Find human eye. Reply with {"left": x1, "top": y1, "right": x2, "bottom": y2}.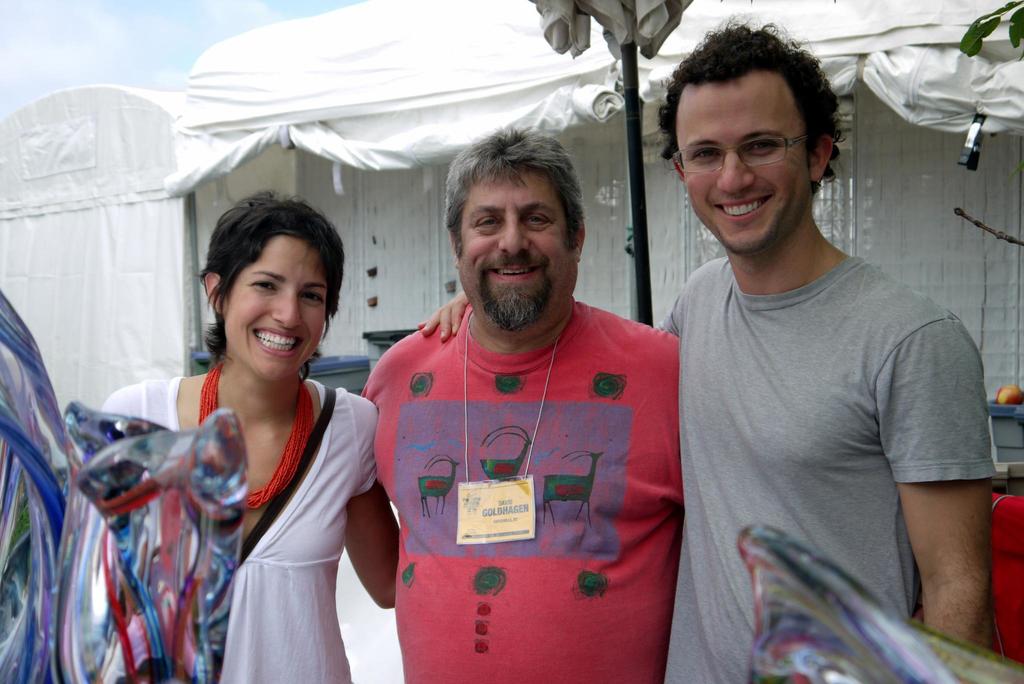
{"left": 246, "top": 280, "right": 278, "bottom": 297}.
